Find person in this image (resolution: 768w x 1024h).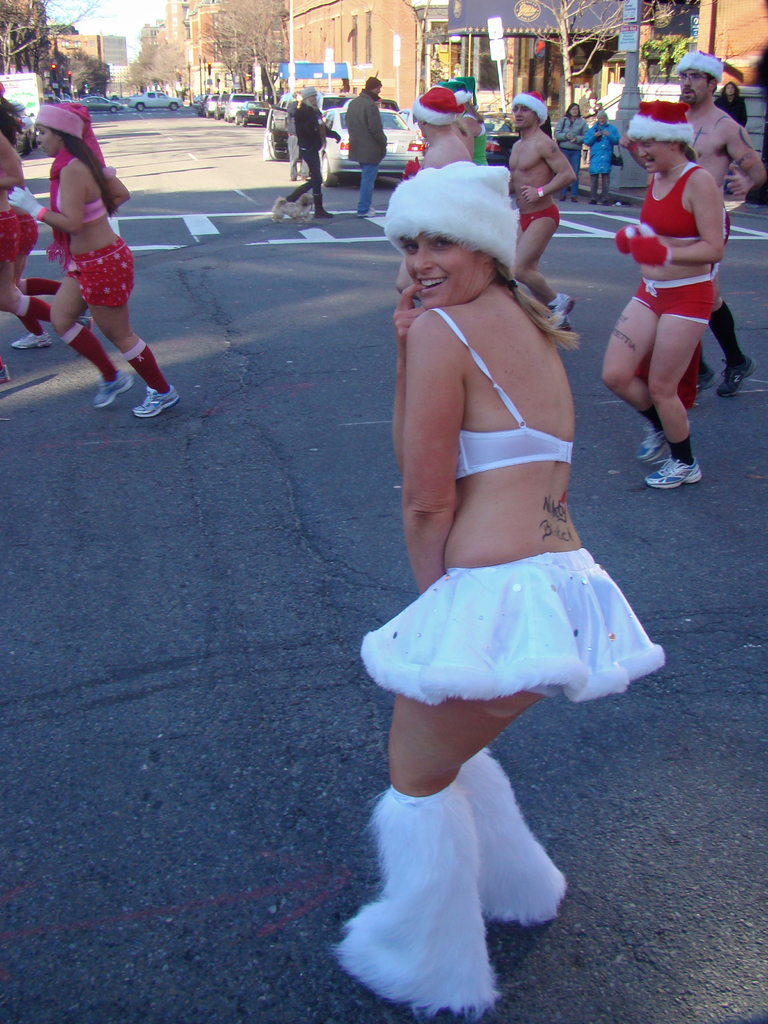
box(0, 94, 63, 337).
